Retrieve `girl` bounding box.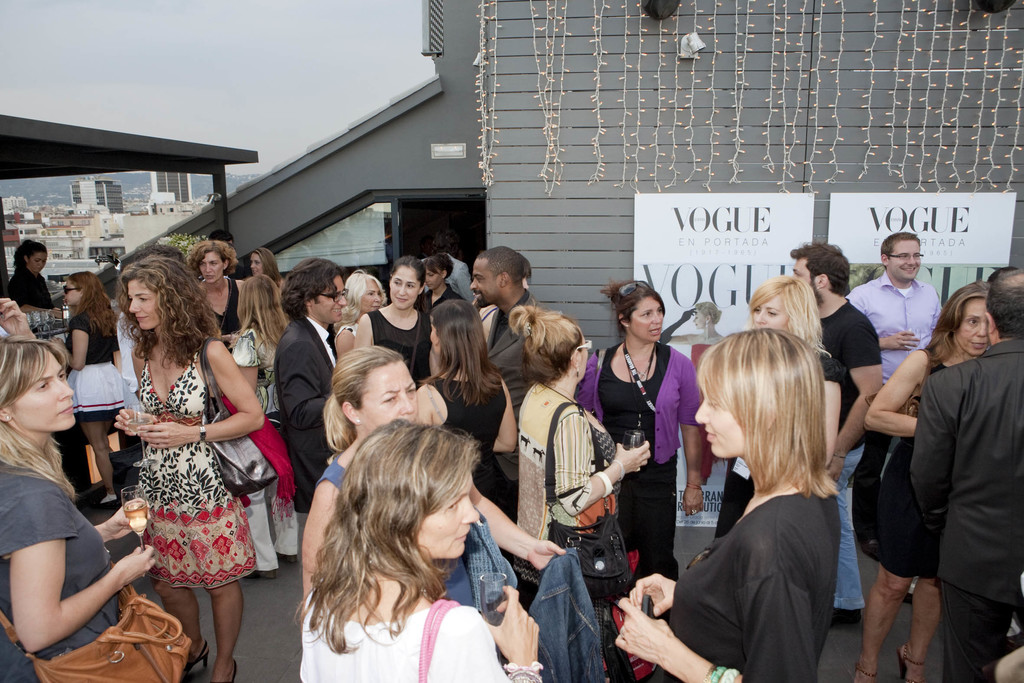
Bounding box: locate(191, 242, 246, 336).
